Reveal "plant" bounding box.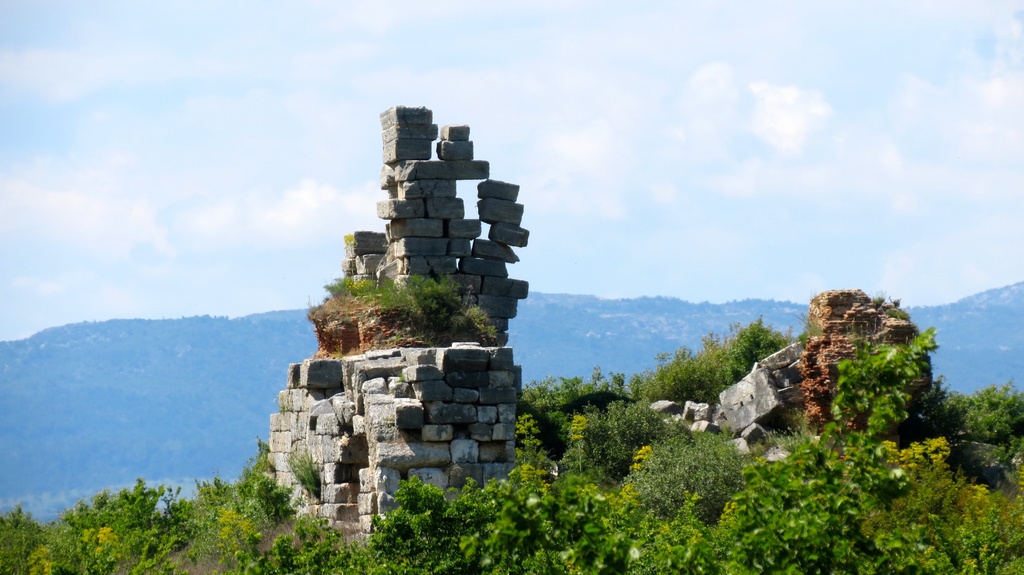
Revealed: pyautogui.locateOnScreen(235, 508, 383, 570).
